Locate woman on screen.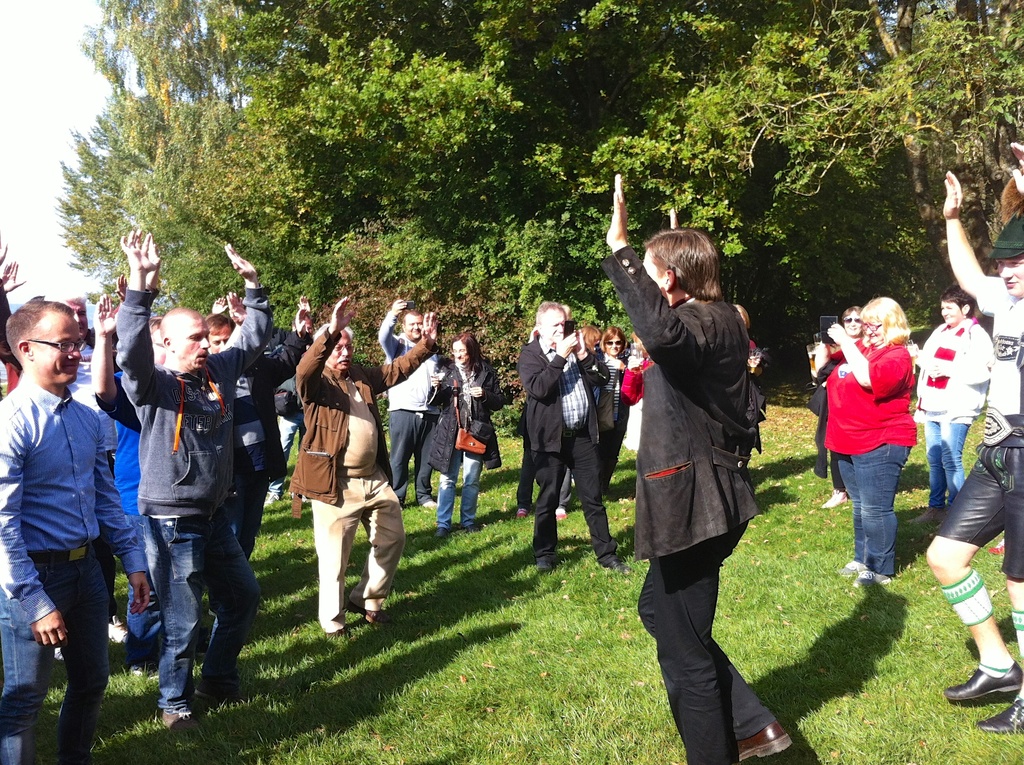
On screen at pyautogui.locateOnScreen(823, 305, 922, 588).
